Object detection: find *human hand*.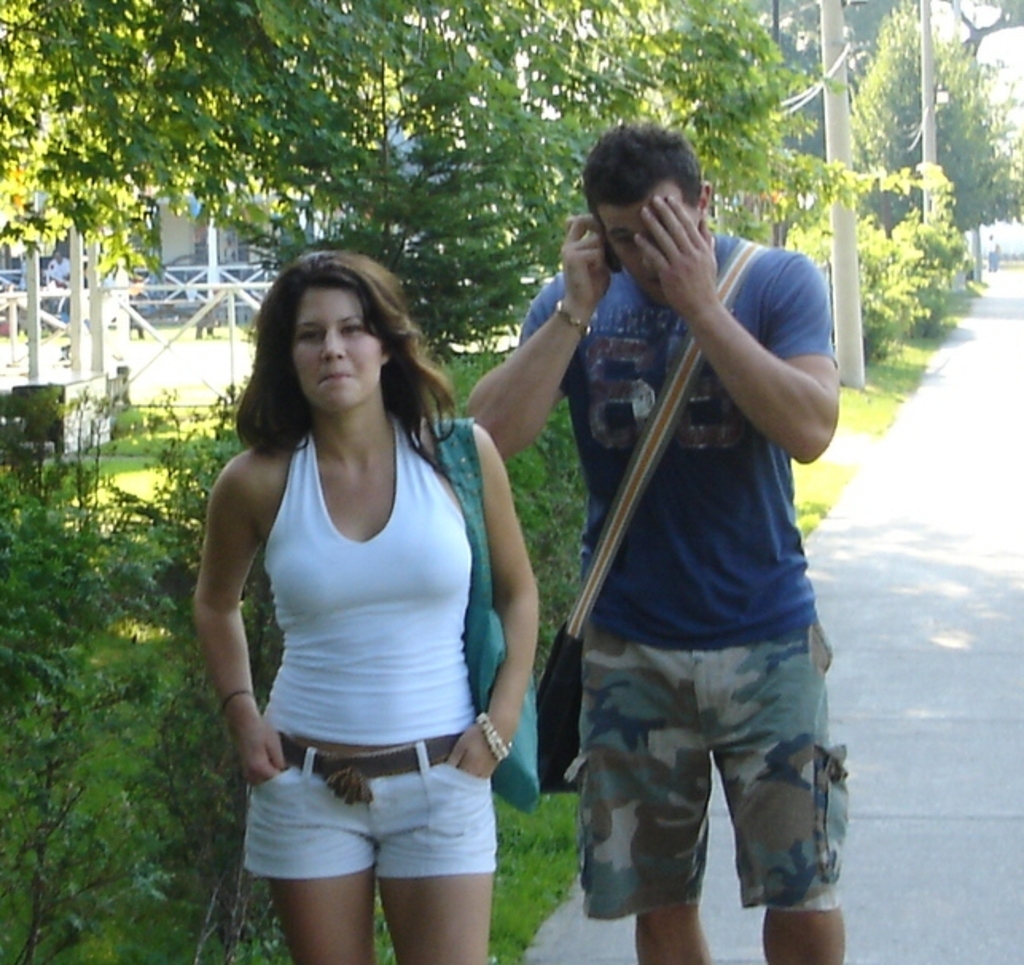
234,721,291,785.
